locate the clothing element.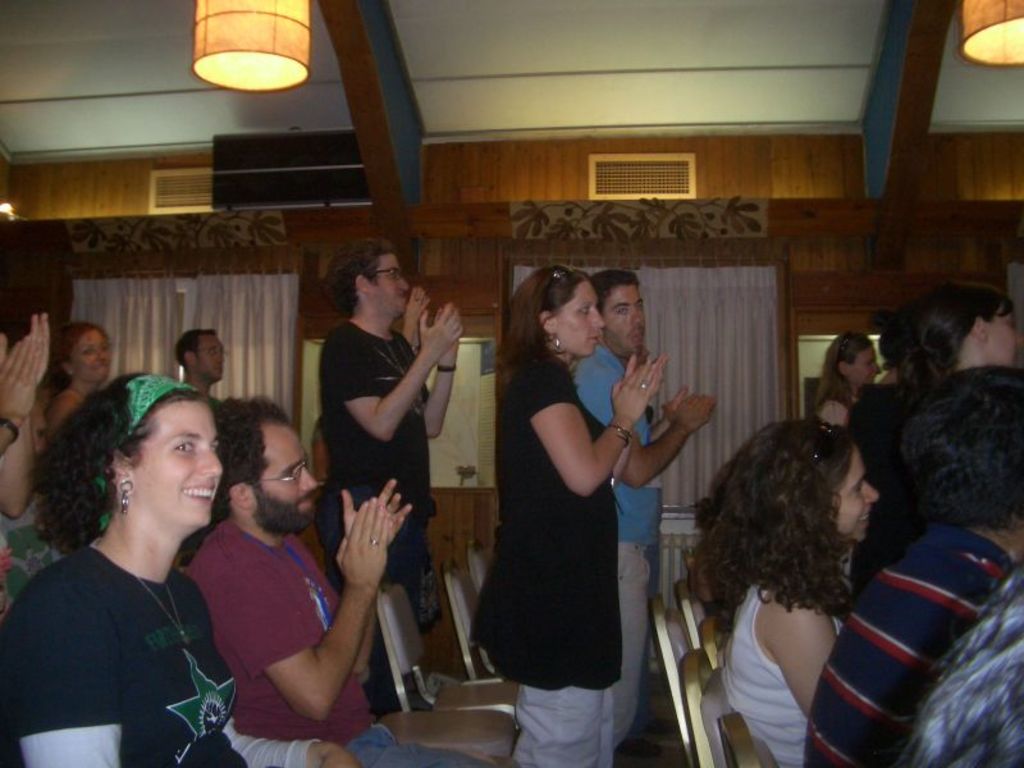
Element bbox: [x1=0, y1=544, x2=320, y2=767].
